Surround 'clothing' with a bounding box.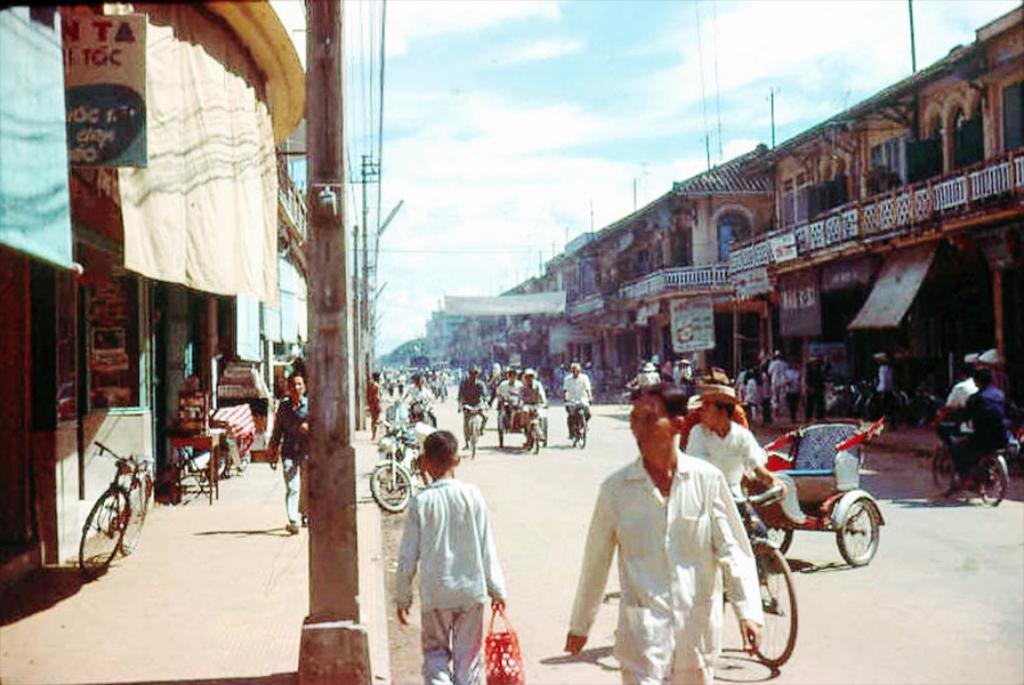
l=559, t=371, r=595, b=433.
